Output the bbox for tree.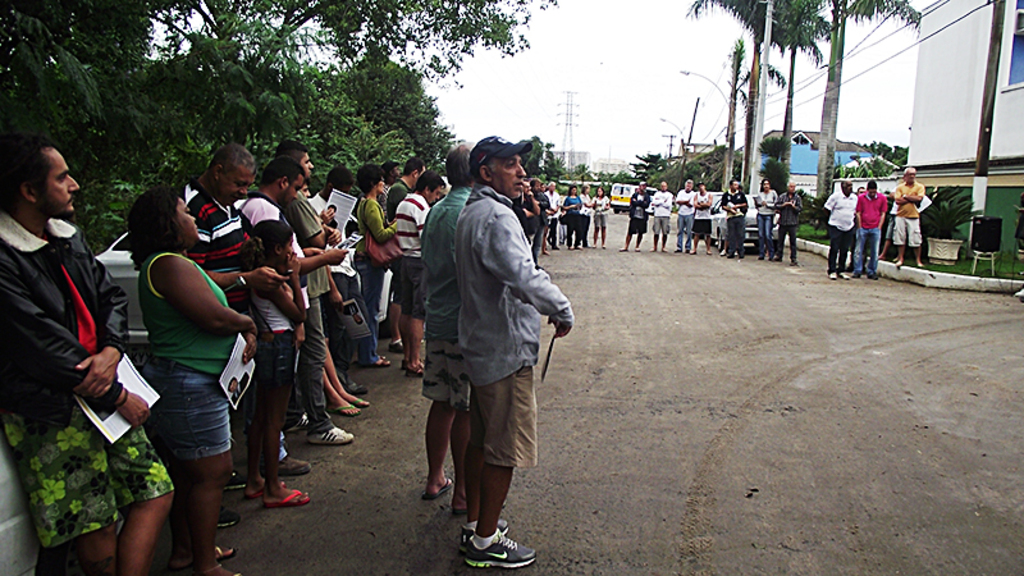
524/127/563/189.
